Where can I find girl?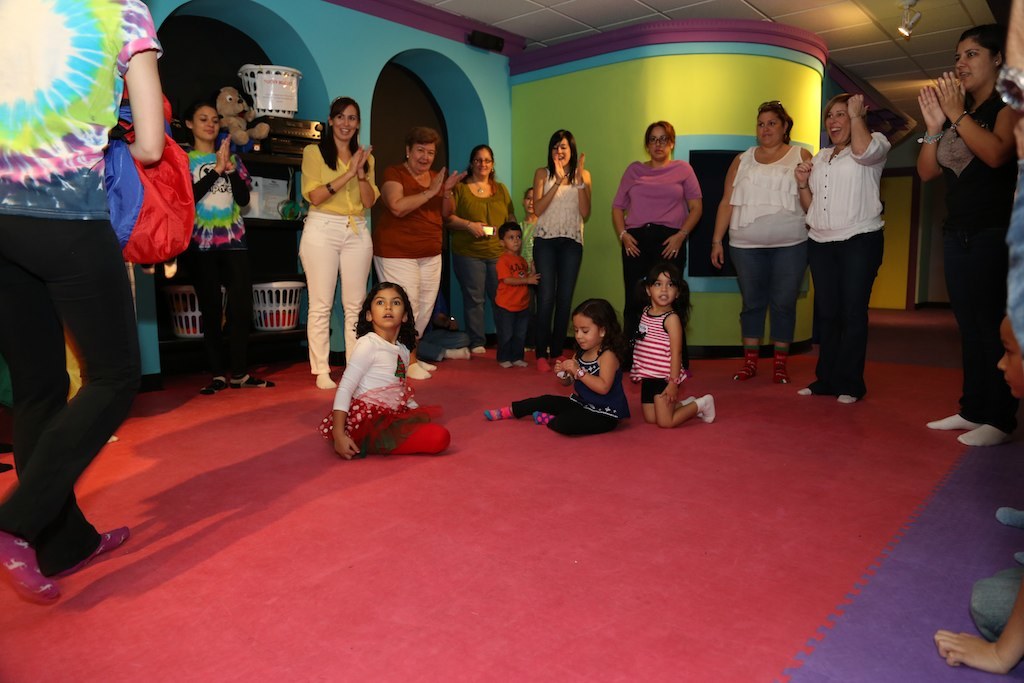
You can find it at (left=628, top=263, right=714, bottom=428).
